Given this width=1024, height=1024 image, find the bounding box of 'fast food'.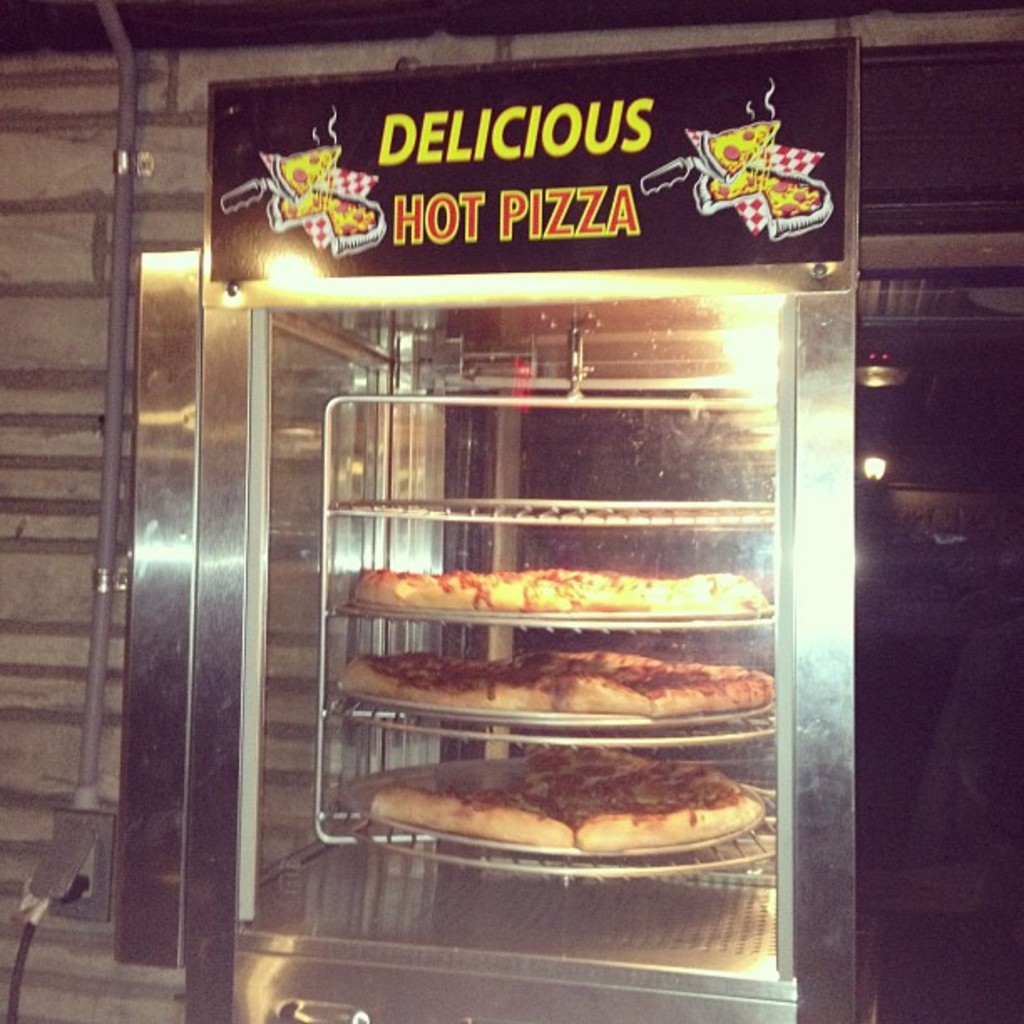
(left=375, top=726, right=788, bottom=873).
